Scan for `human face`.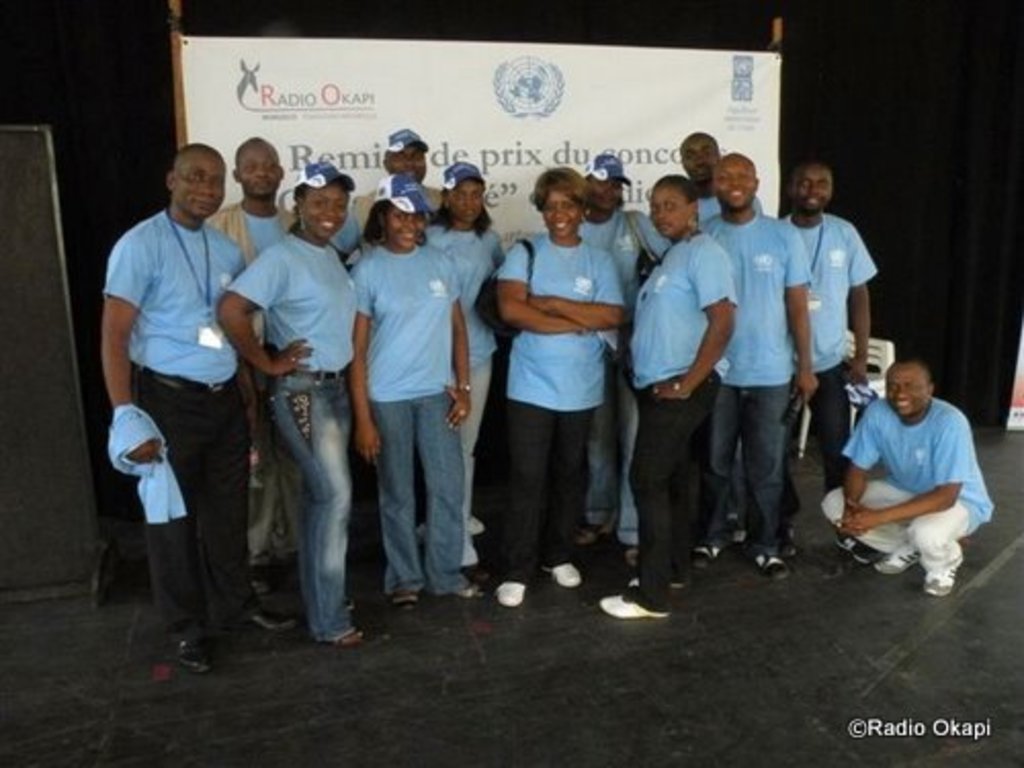
Scan result: <region>305, 184, 348, 238</region>.
